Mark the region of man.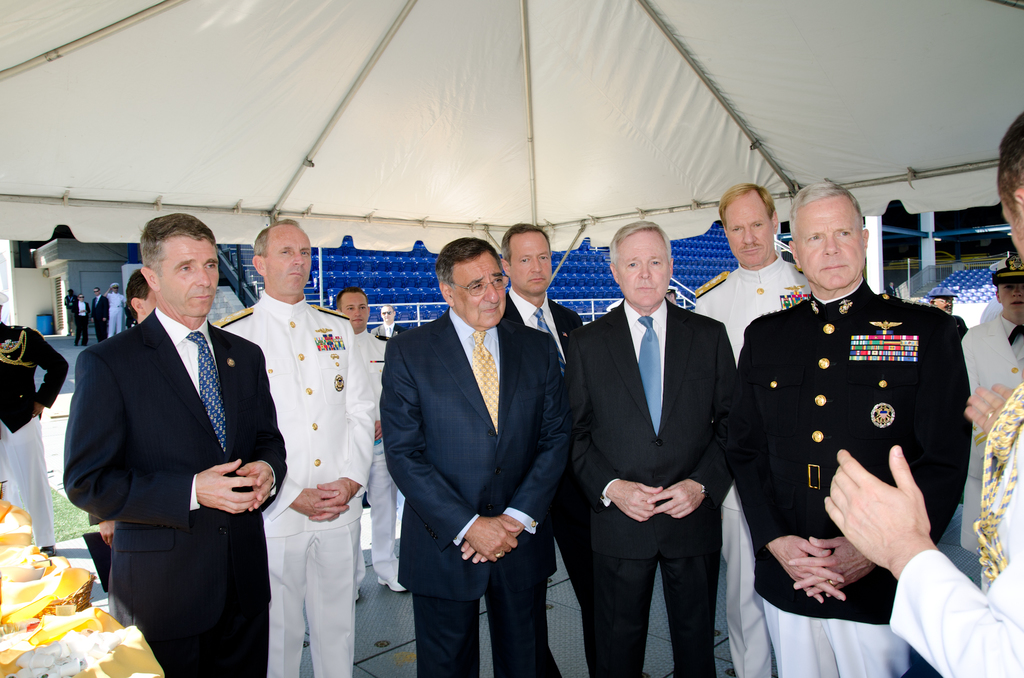
Region: bbox(216, 214, 377, 677).
